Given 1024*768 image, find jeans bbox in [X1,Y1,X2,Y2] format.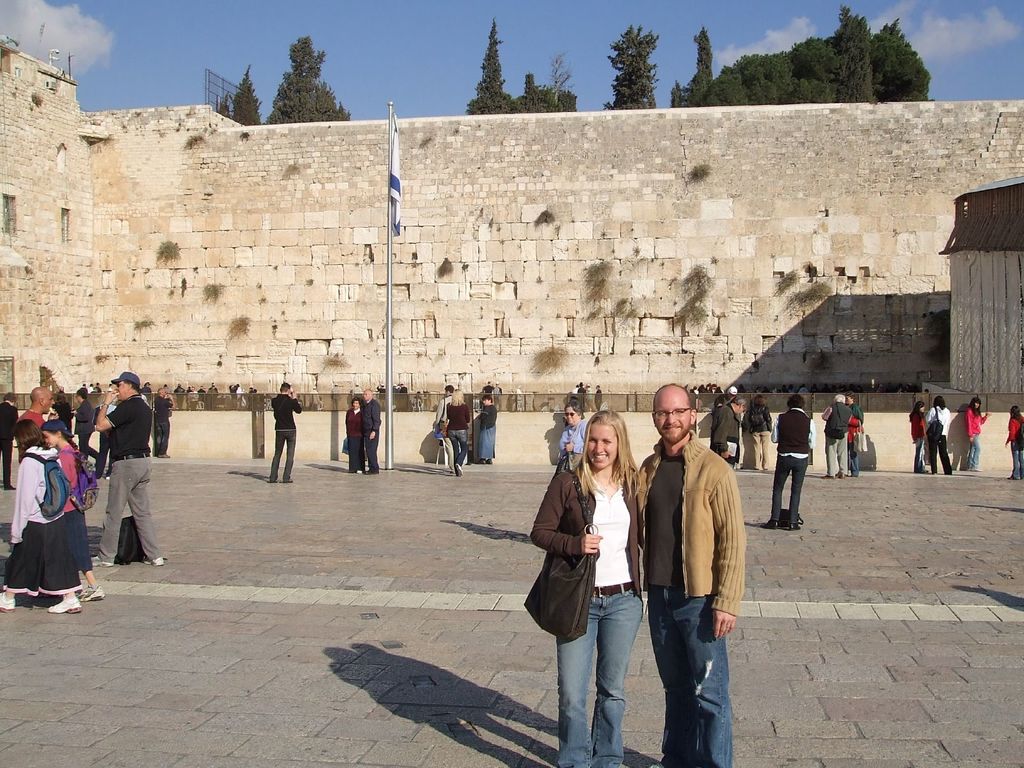
[449,429,470,466].
